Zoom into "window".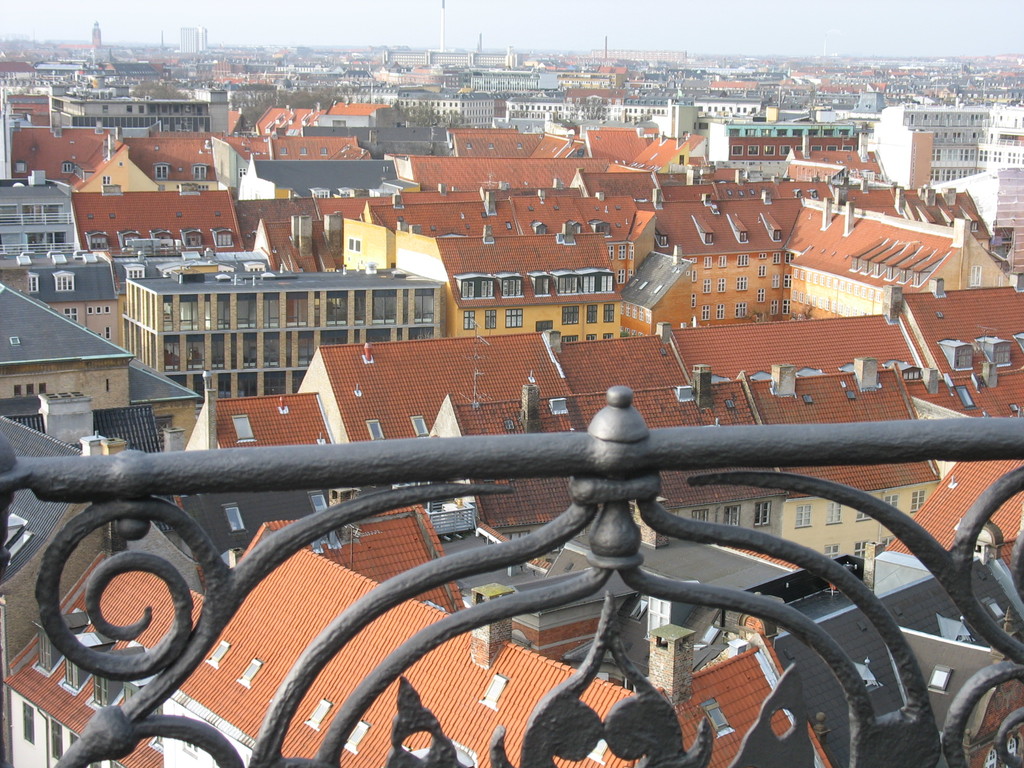
Zoom target: (727, 125, 739, 138).
